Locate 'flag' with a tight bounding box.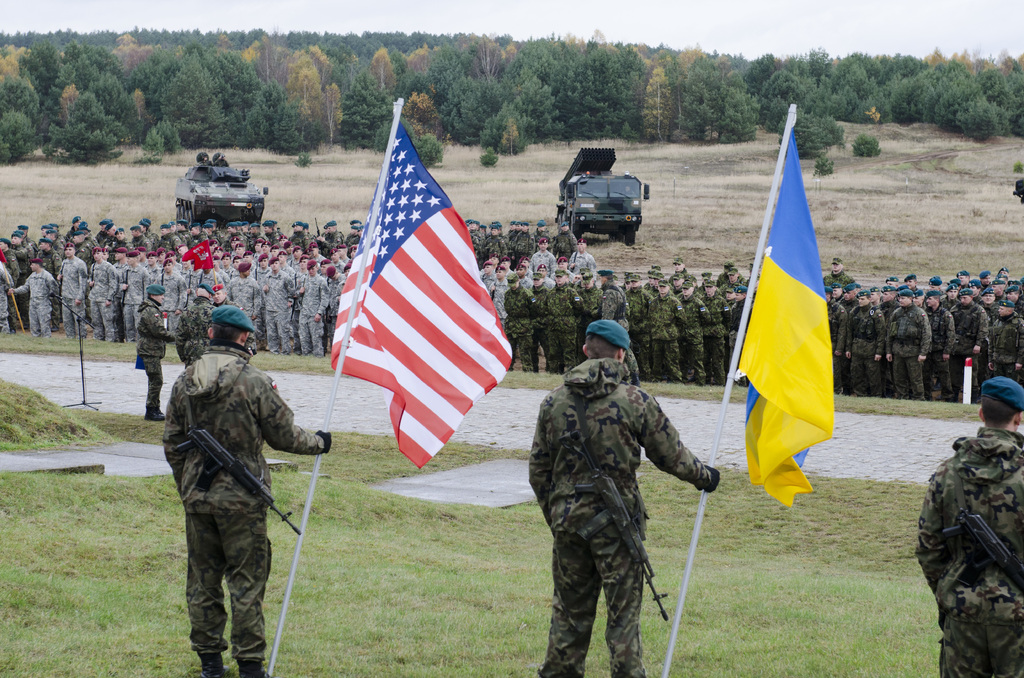
[333,101,513,470].
